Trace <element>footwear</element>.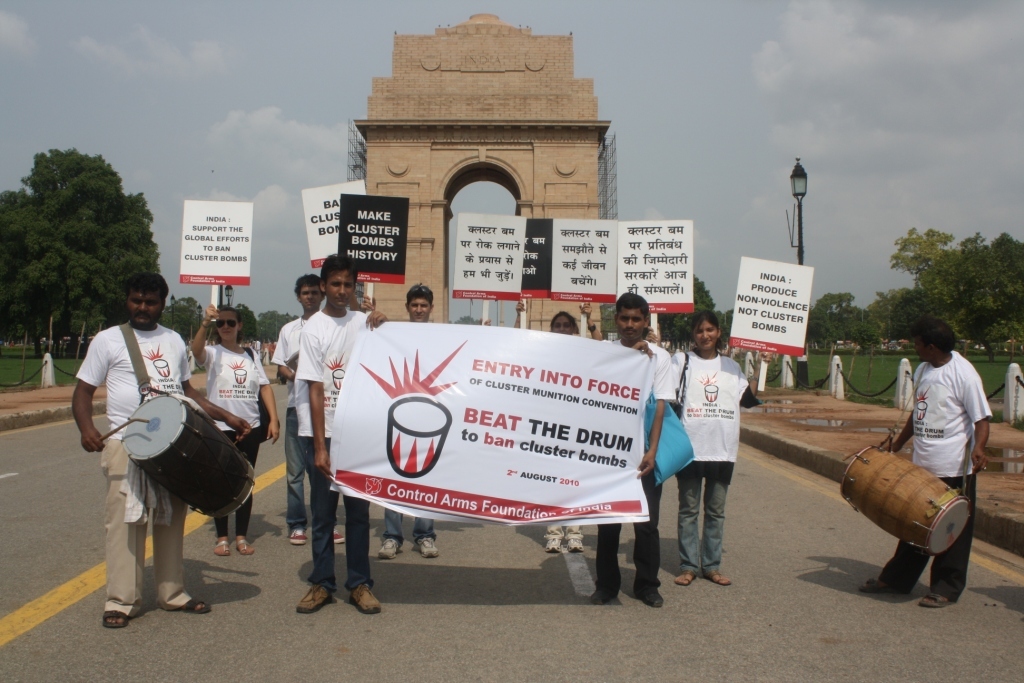
Traced to pyautogui.locateOnScreen(648, 583, 664, 613).
